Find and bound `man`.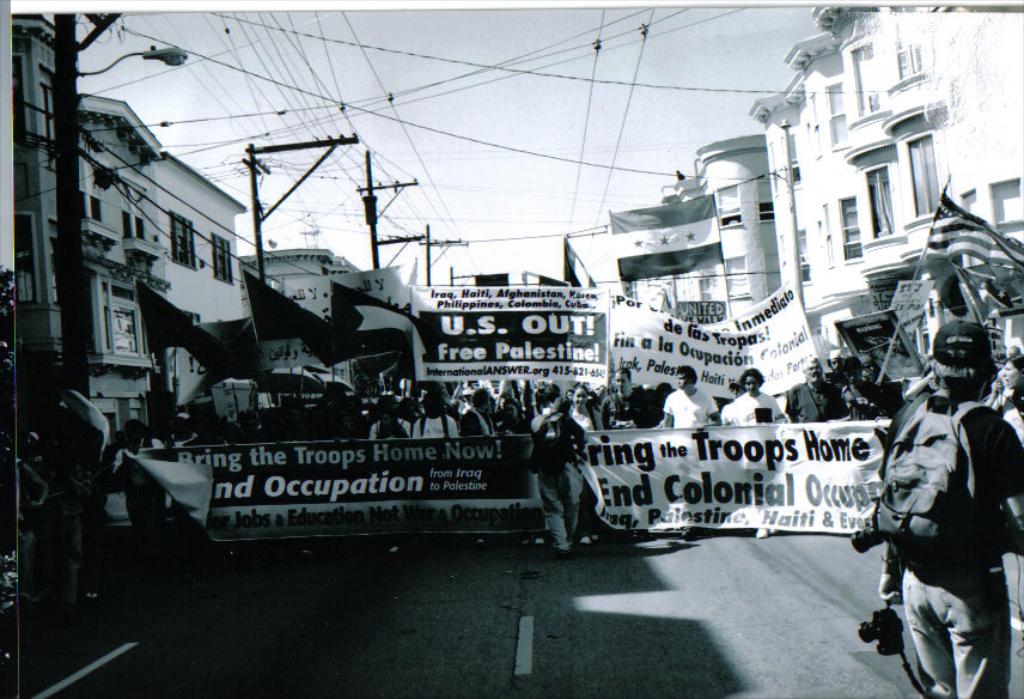
Bound: crop(409, 381, 459, 555).
